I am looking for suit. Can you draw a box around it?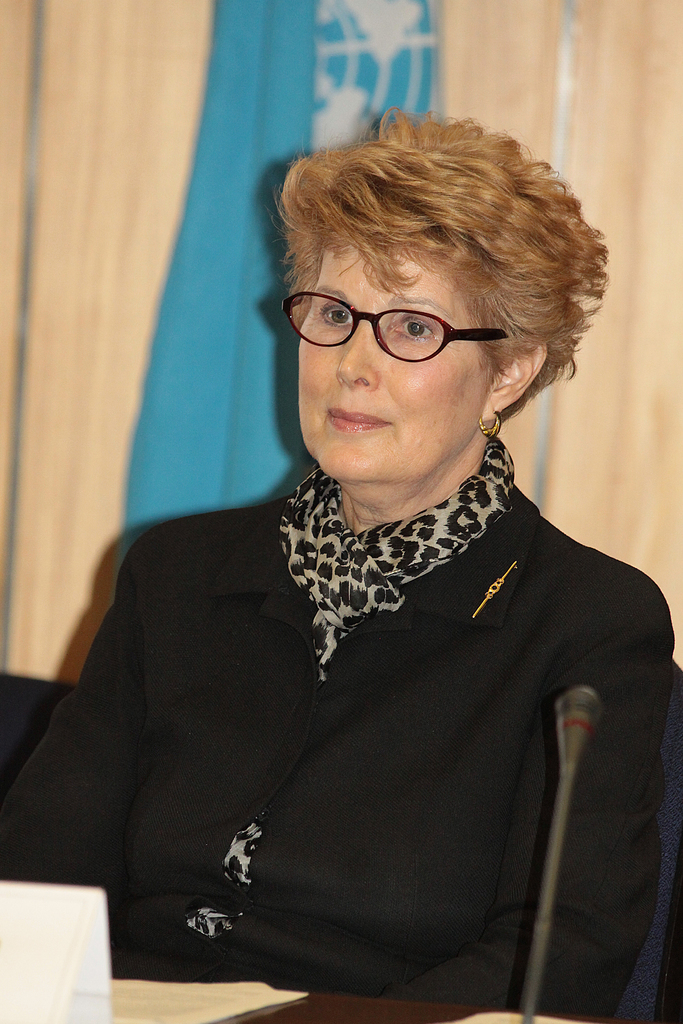
Sure, the bounding box is [x1=0, y1=472, x2=670, y2=1023].
